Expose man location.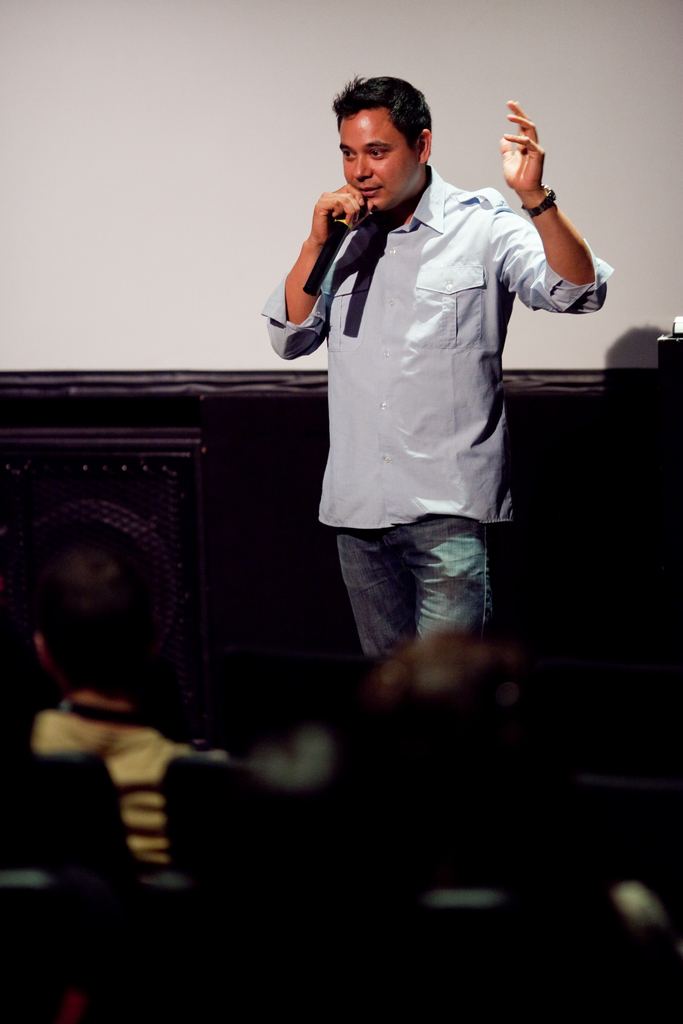
Exposed at bbox(251, 71, 602, 715).
